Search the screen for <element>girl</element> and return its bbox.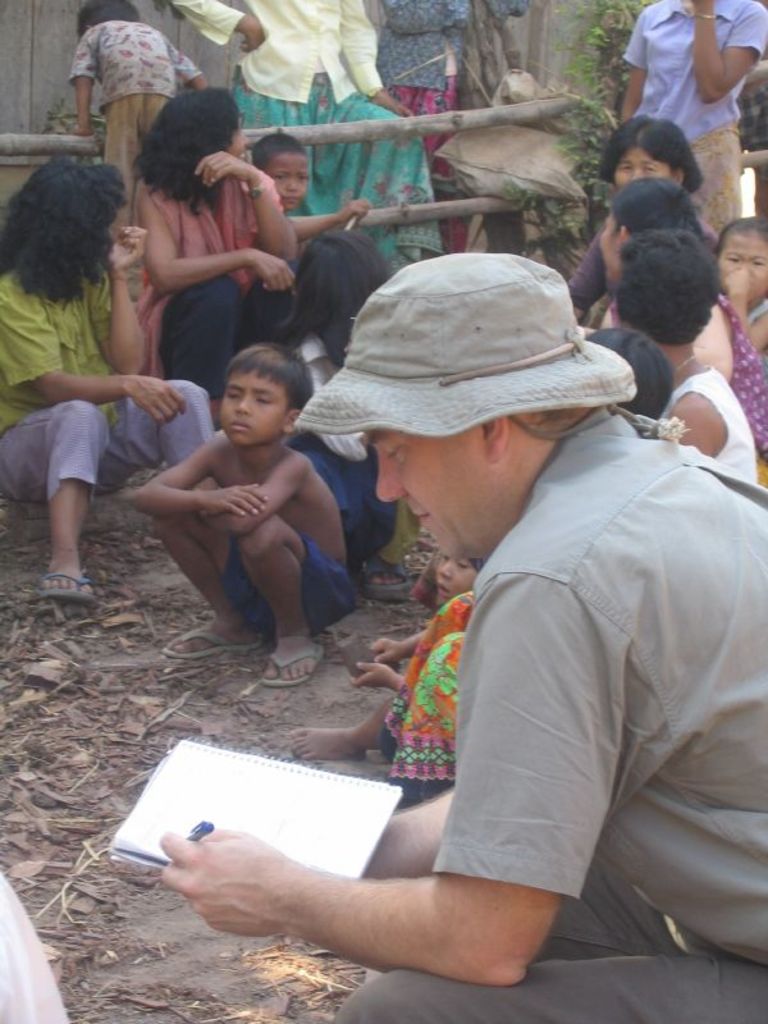
Found: left=0, top=159, right=218, bottom=607.
